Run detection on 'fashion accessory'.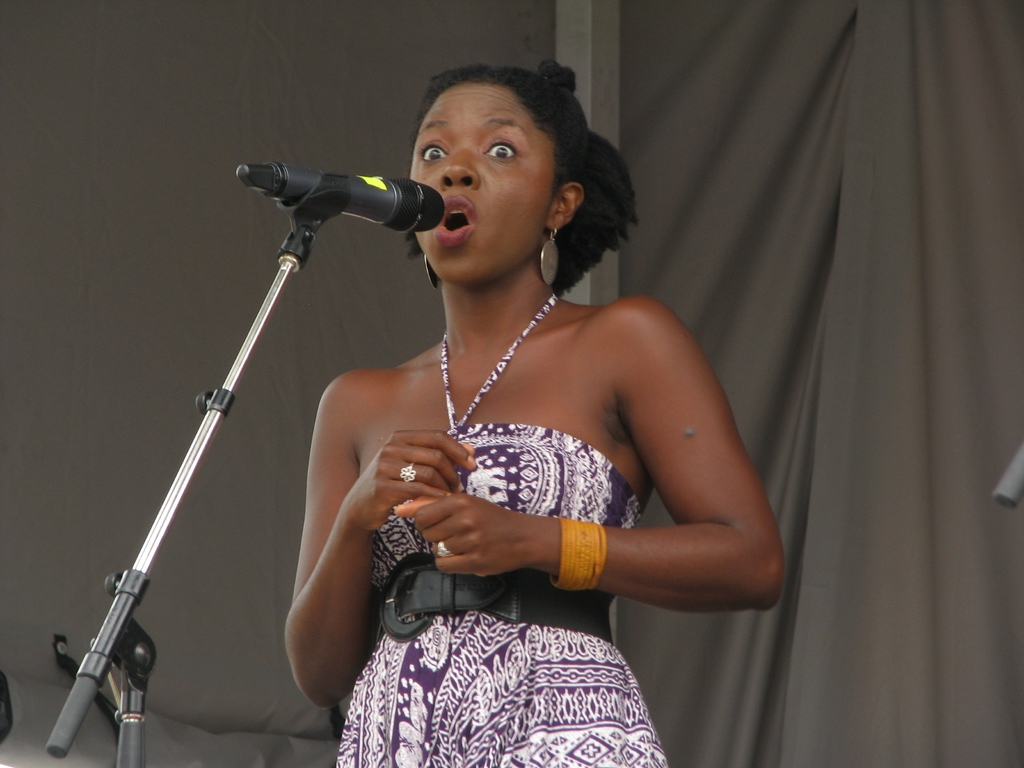
Result: box(435, 538, 454, 555).
